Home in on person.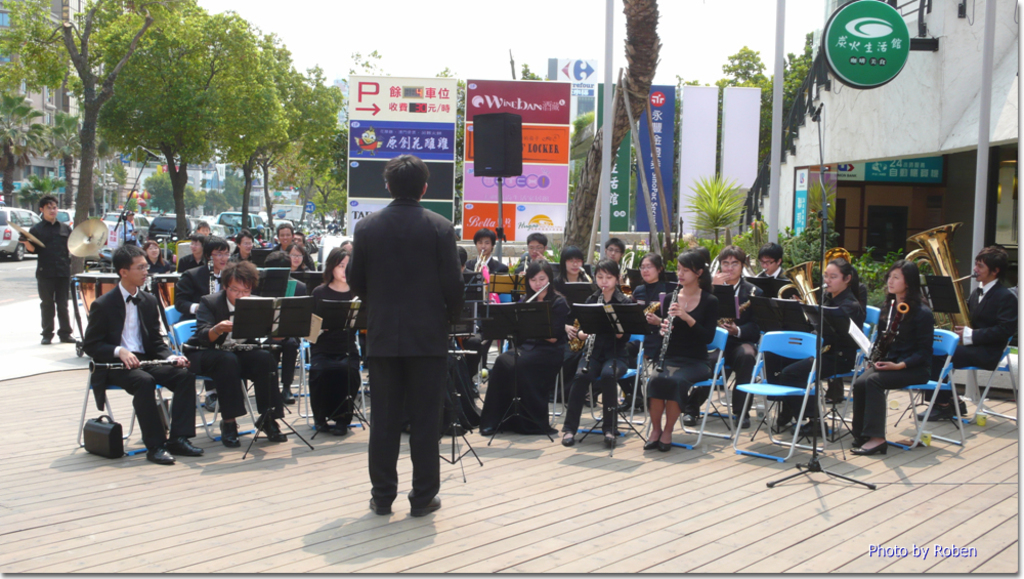
Homed in at crop(271, 225, 294, 252).
